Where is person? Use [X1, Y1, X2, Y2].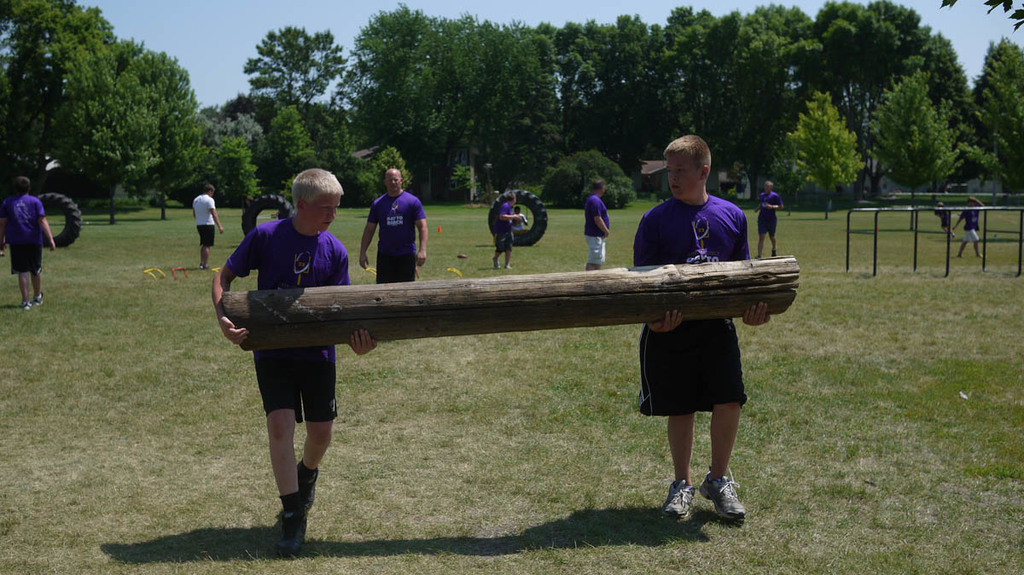
[212, 163, 371, 552].
